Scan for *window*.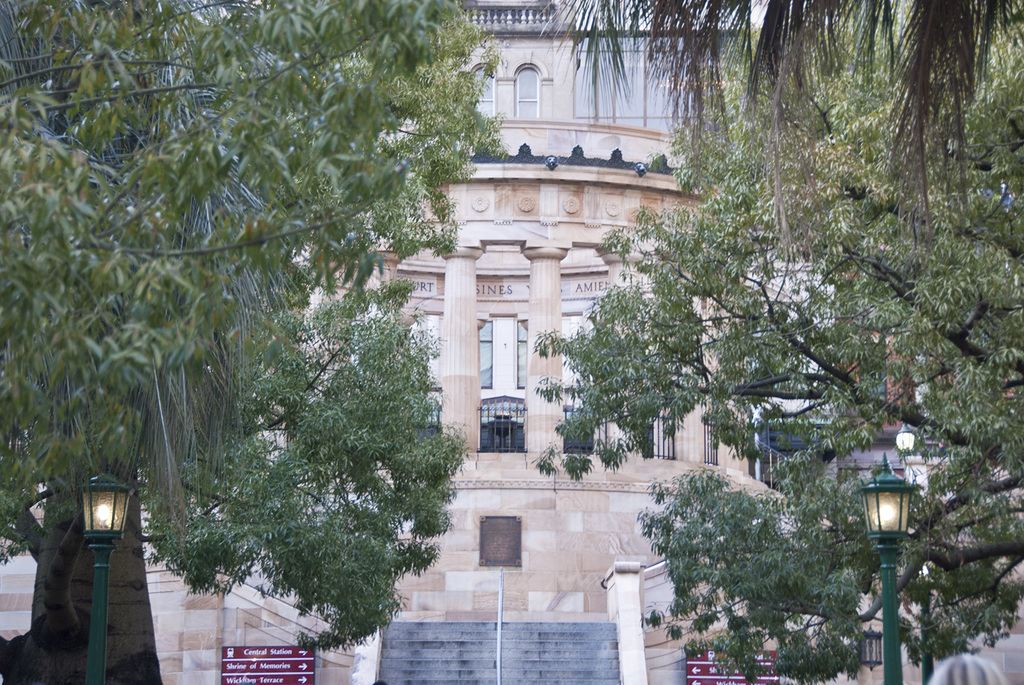
Scan result: [x1=514, y1=66, x2=539, y2=125].
